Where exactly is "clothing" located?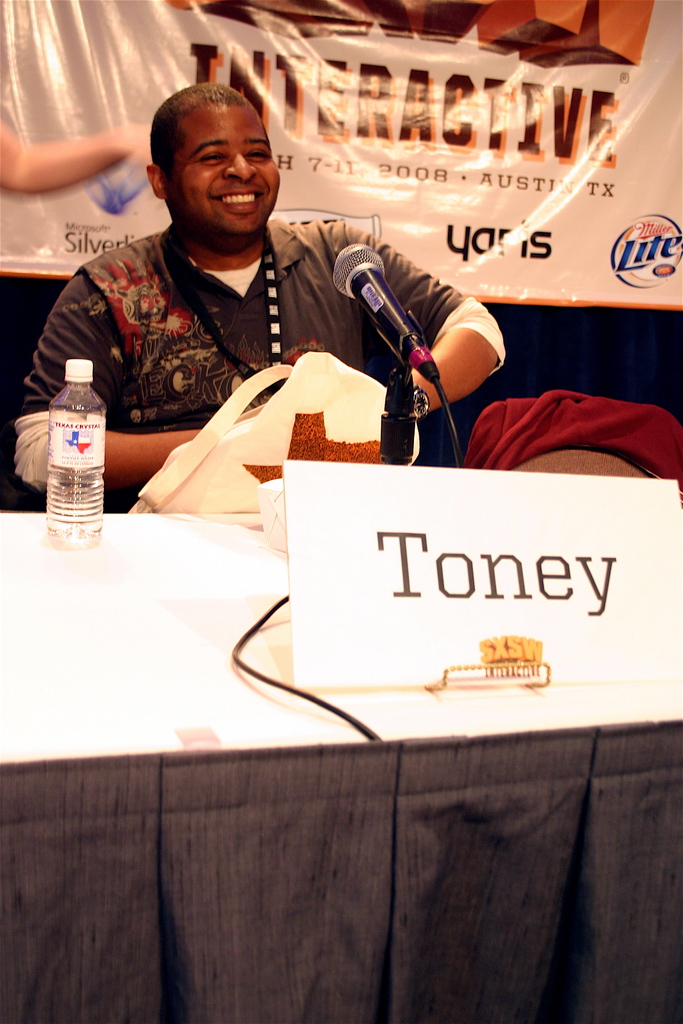
Its bounding box is select_region(459, 383, 682, 488).
